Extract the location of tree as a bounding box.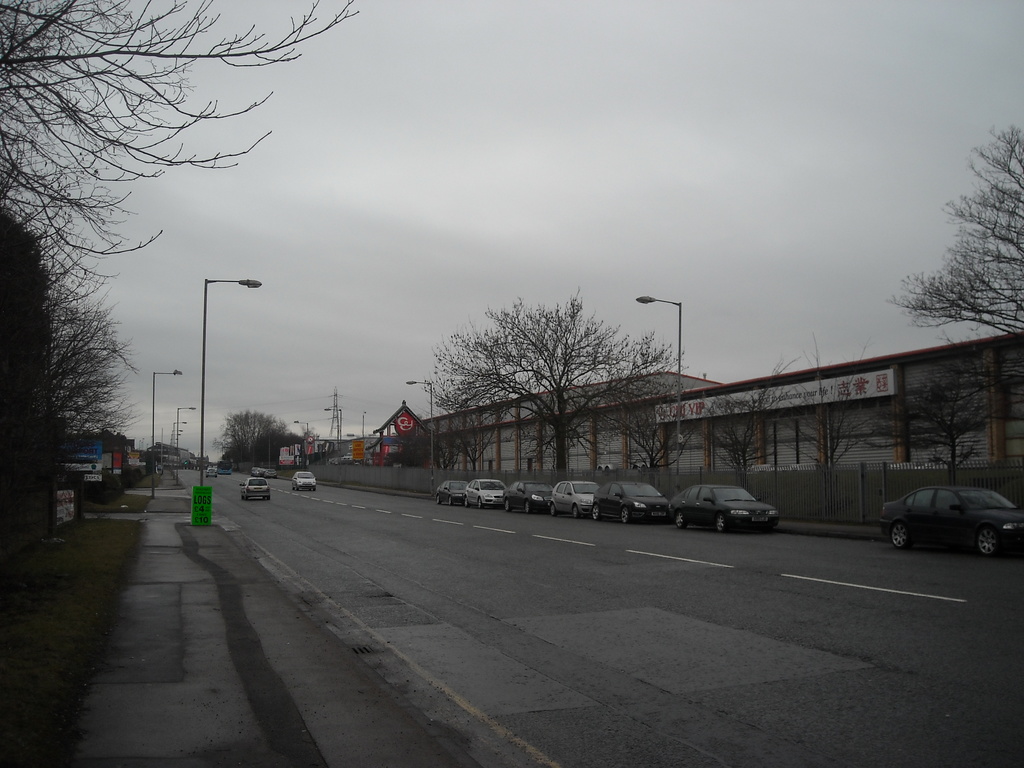
<box>215,410,301,460</box>.
